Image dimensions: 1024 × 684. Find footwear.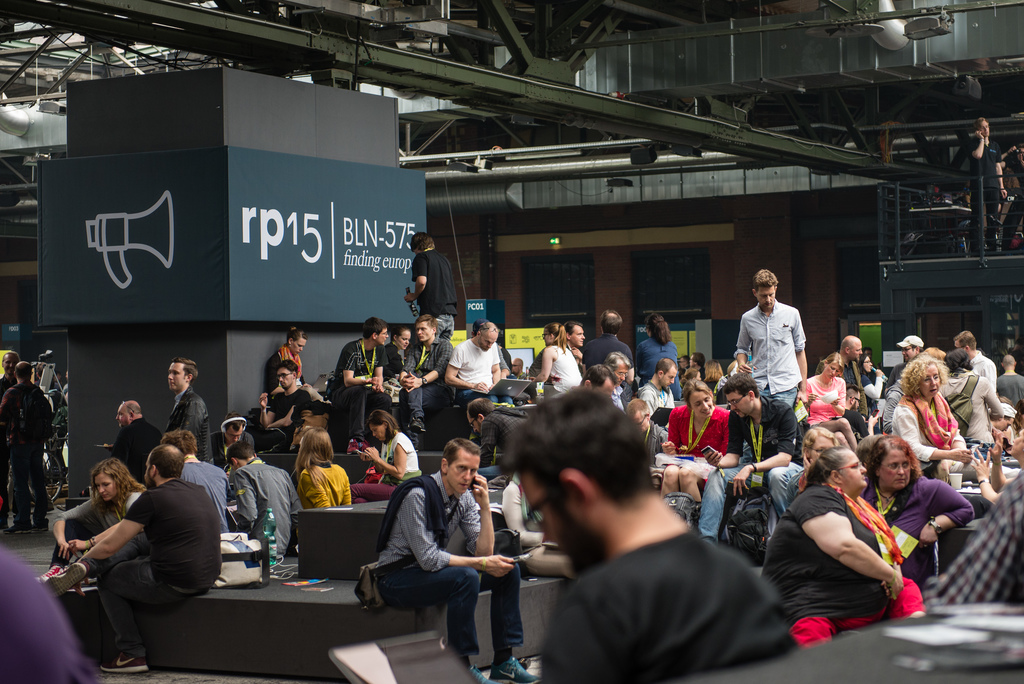
select_region(35, 561, 65, 586).
